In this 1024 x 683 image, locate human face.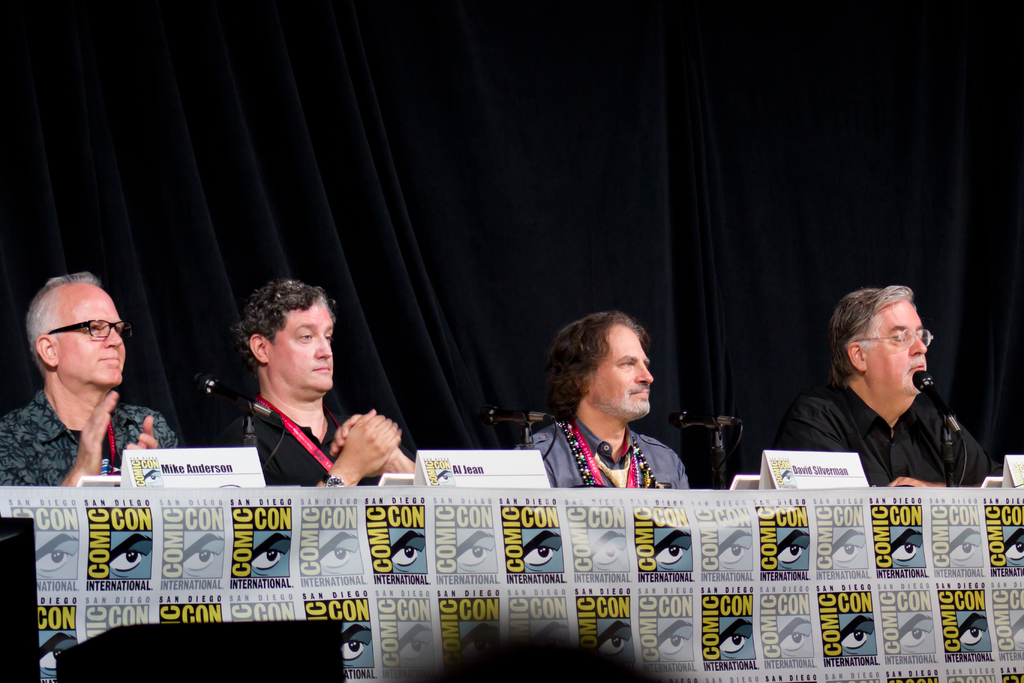
Bounding box: 270/303/333/388.
